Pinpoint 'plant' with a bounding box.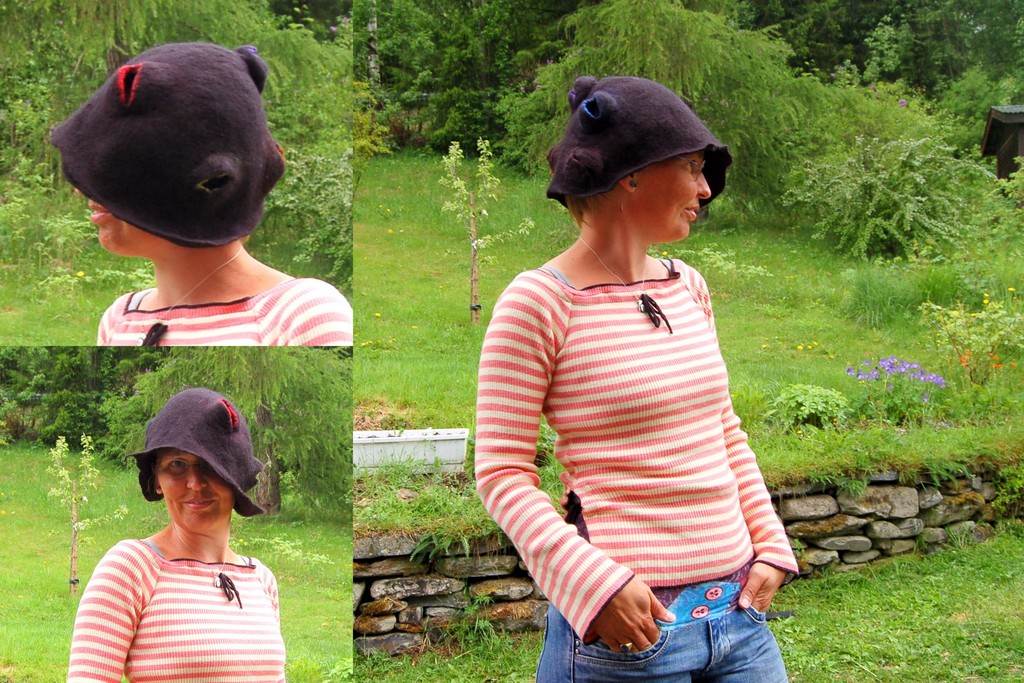
(775,123,1023,261).
